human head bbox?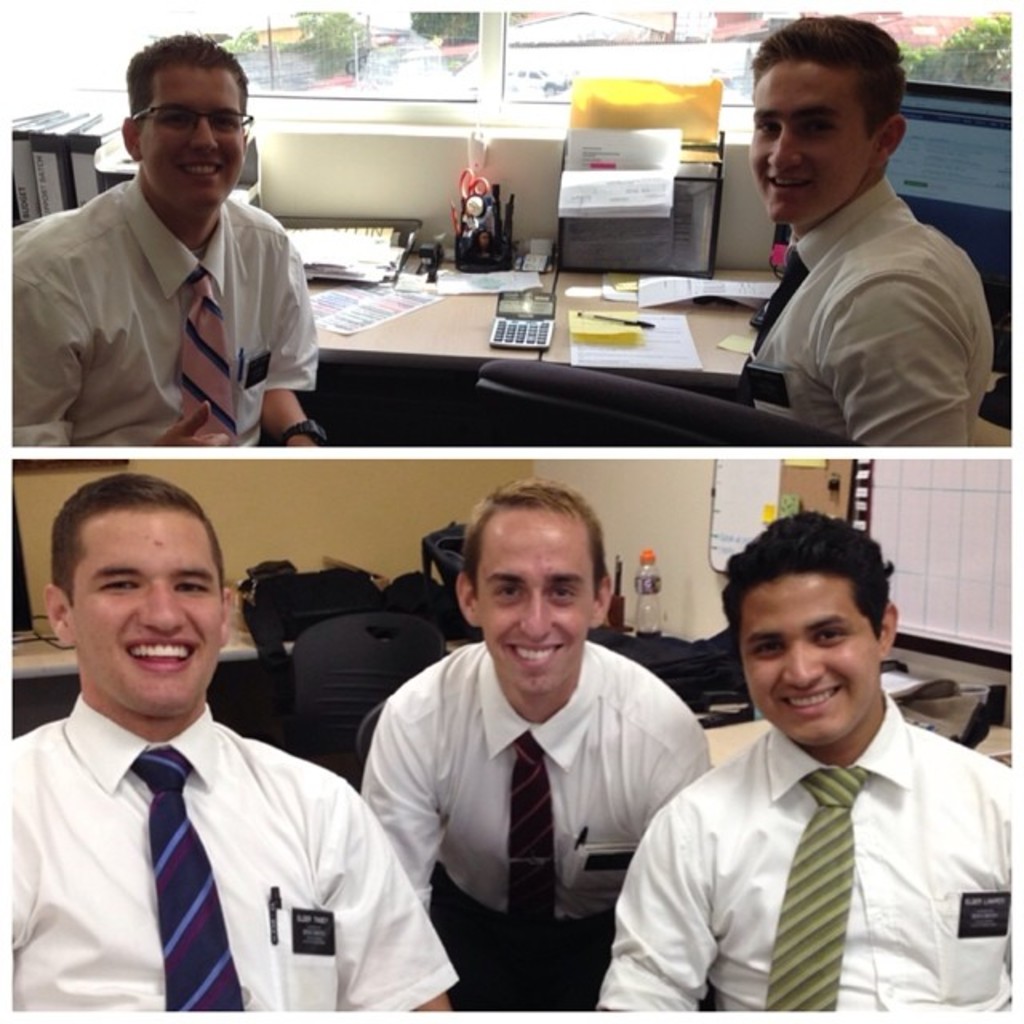
42, 475, 237, 723
